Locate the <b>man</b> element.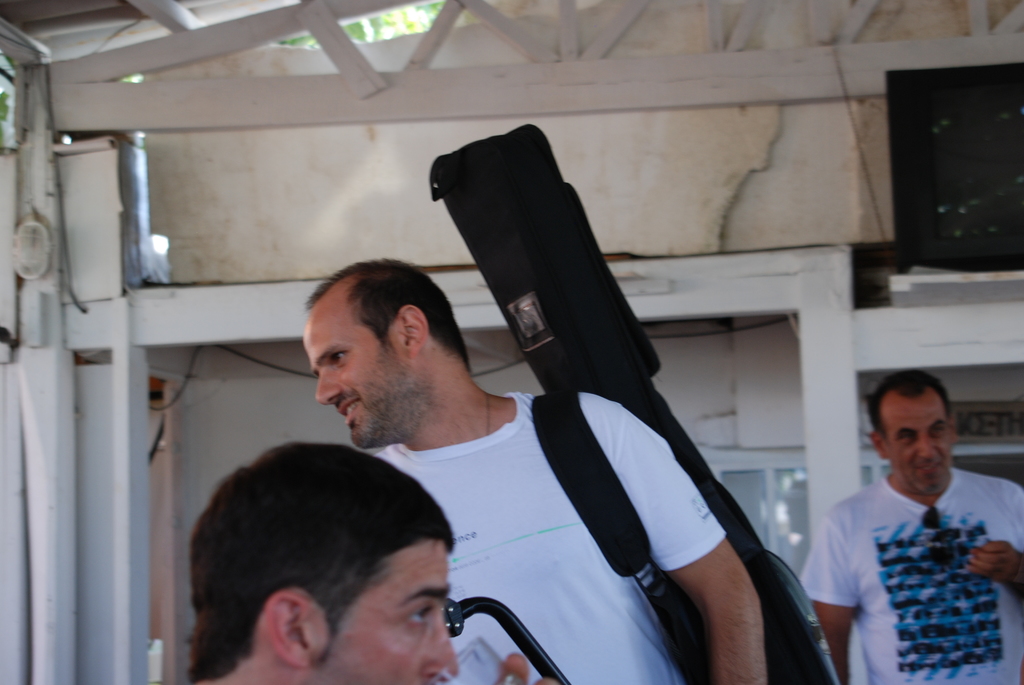
Element bbox: [left=298, top=260, right=765, bottom=684].
